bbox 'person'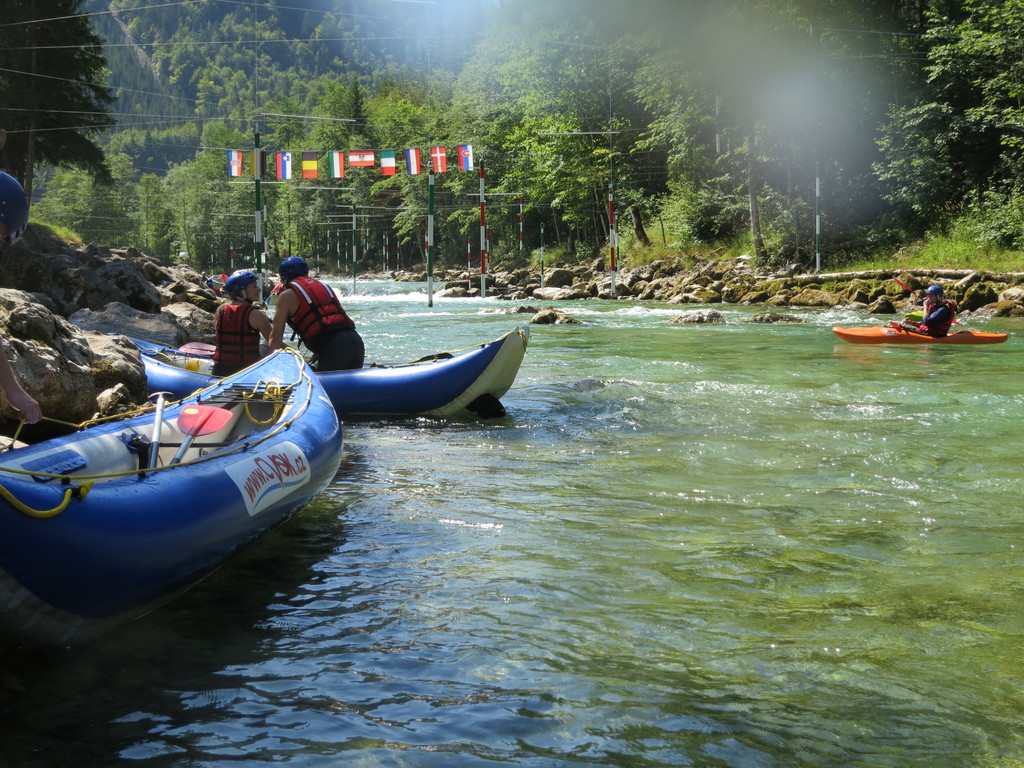
x1=237 y1=254 x2=352 y2=394
